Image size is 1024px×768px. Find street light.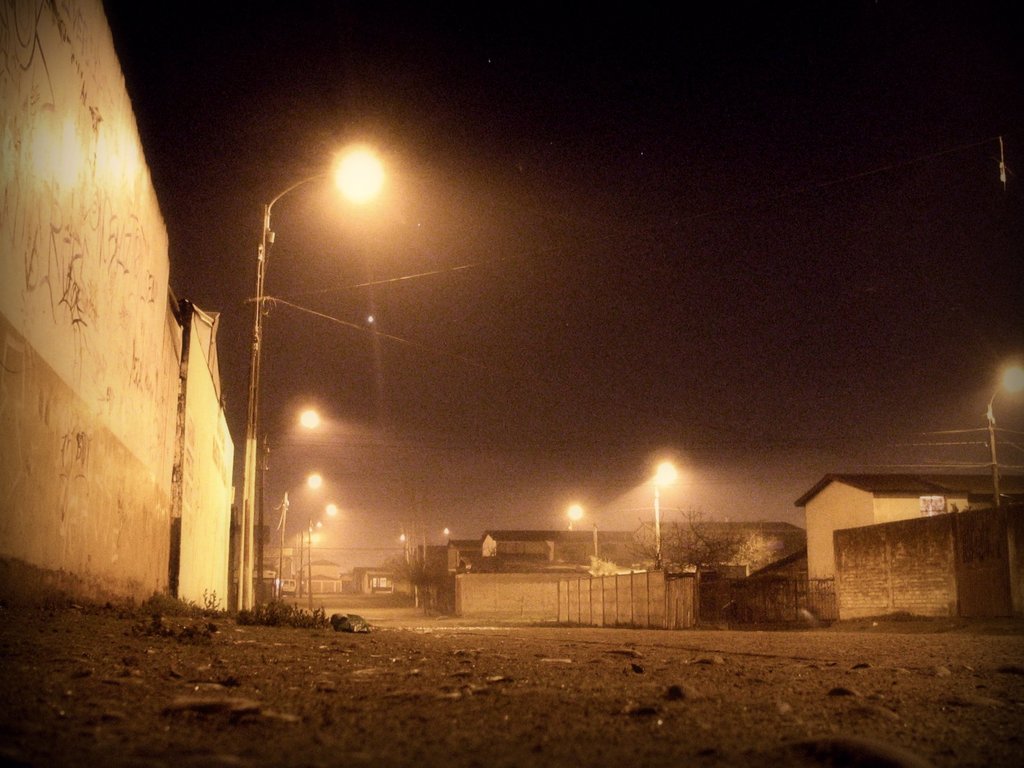
<box>438,522,452,544</box>.
